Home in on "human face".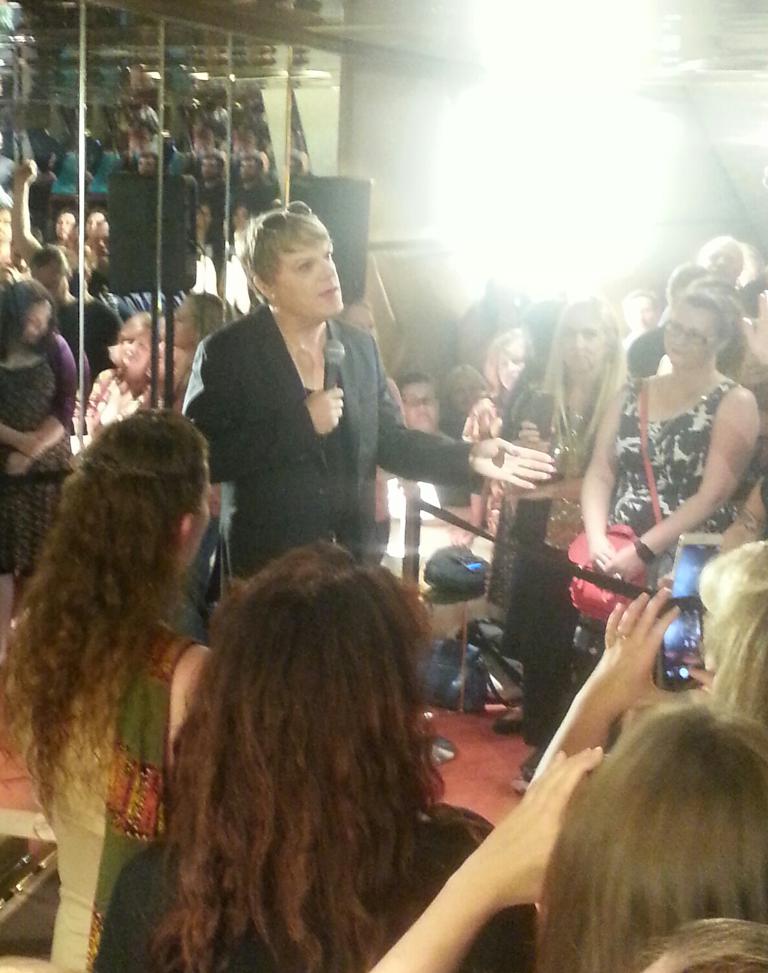
Homed in at <box>402,386,439,434</box>.
